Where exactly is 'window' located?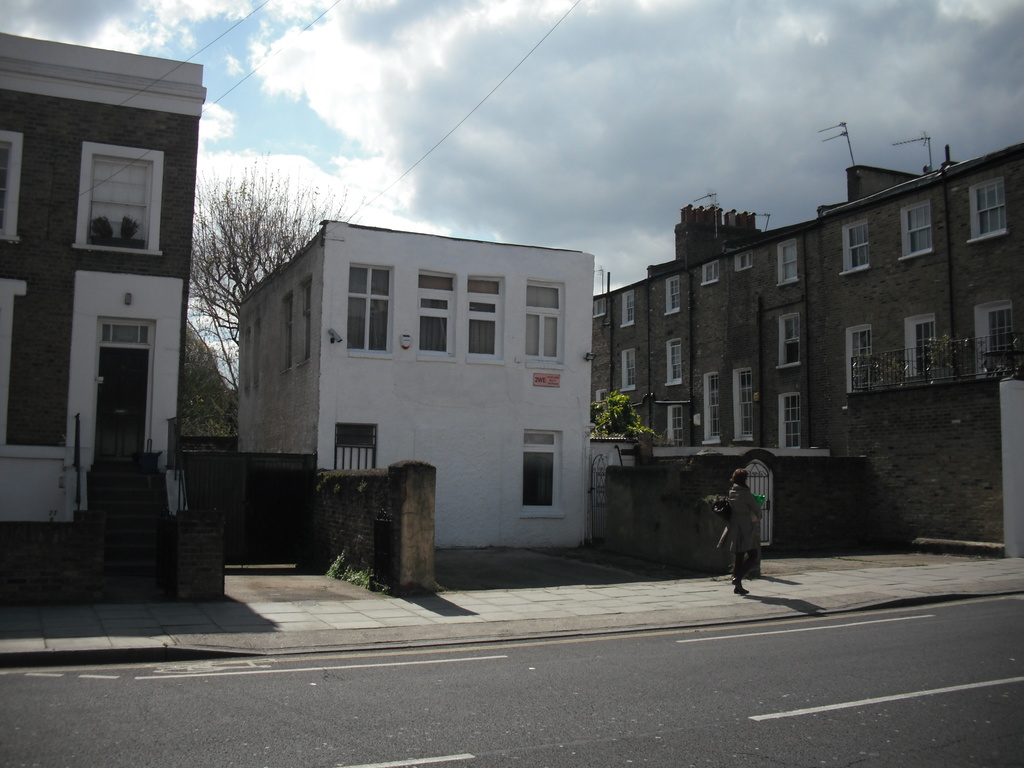
Its bounding box is x1=465, y1=276, x2=500, y2=363.
